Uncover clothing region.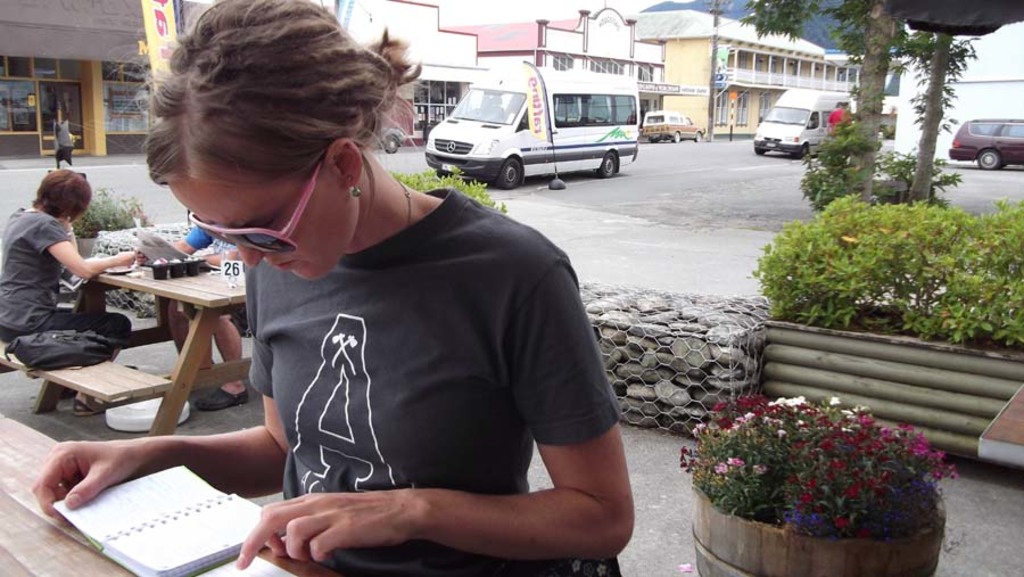
Uncovered: [245,189,618,576].
